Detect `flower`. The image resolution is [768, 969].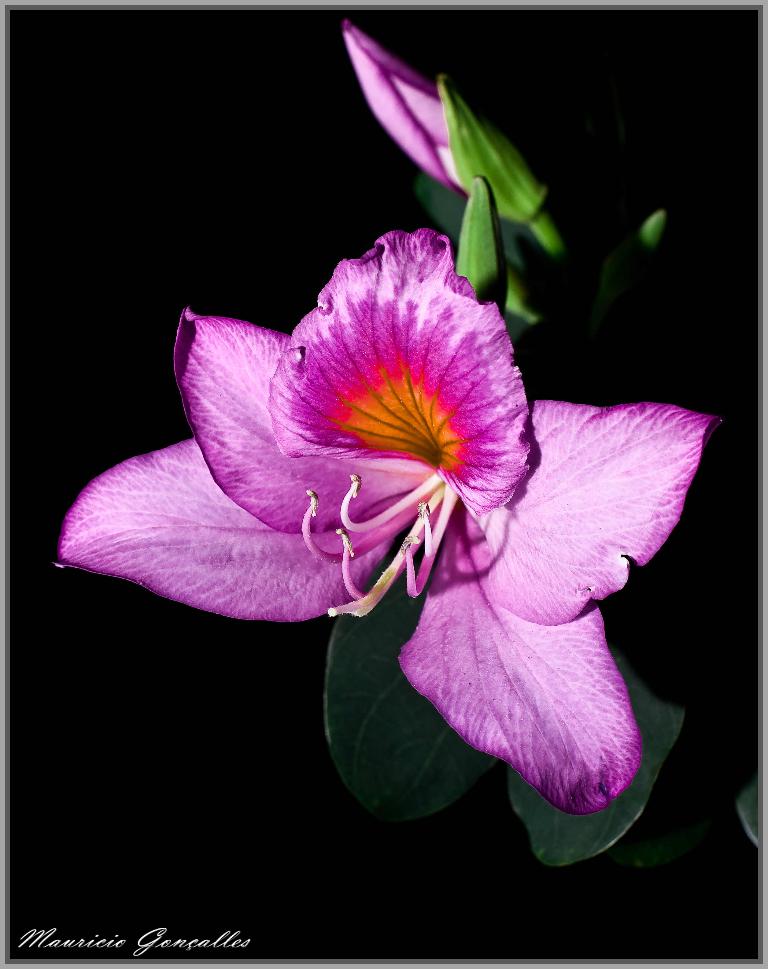
bbox(41, 203, 726, 834).
